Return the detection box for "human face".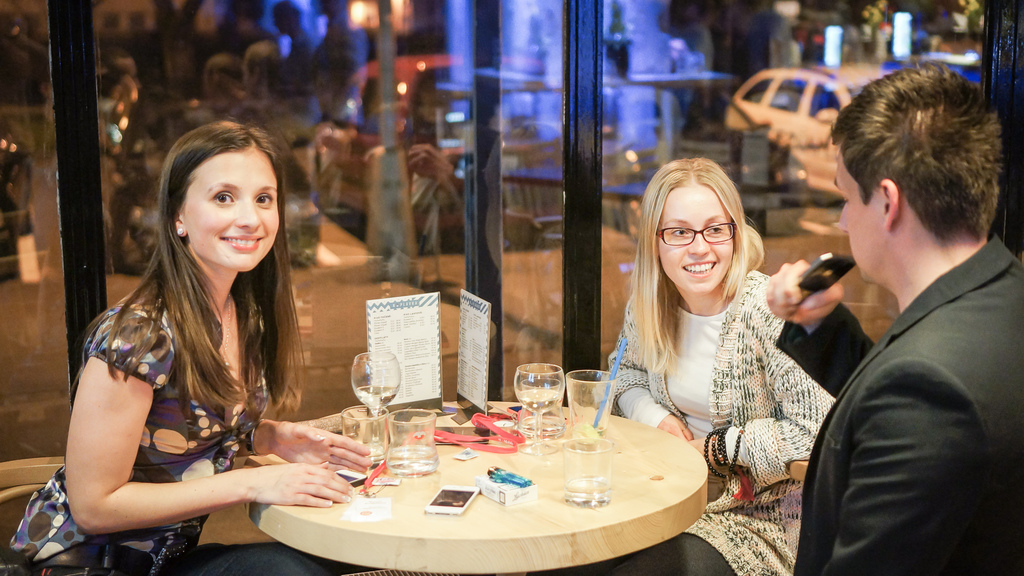
[833,150,882,279].
